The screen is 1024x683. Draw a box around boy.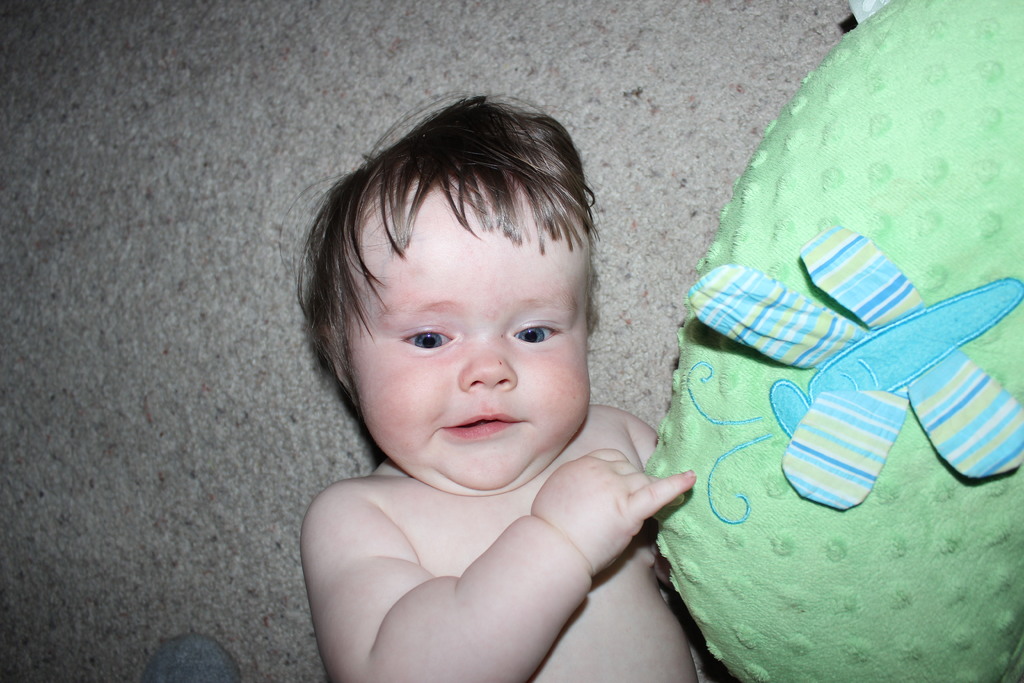
[276,88,698,682].
